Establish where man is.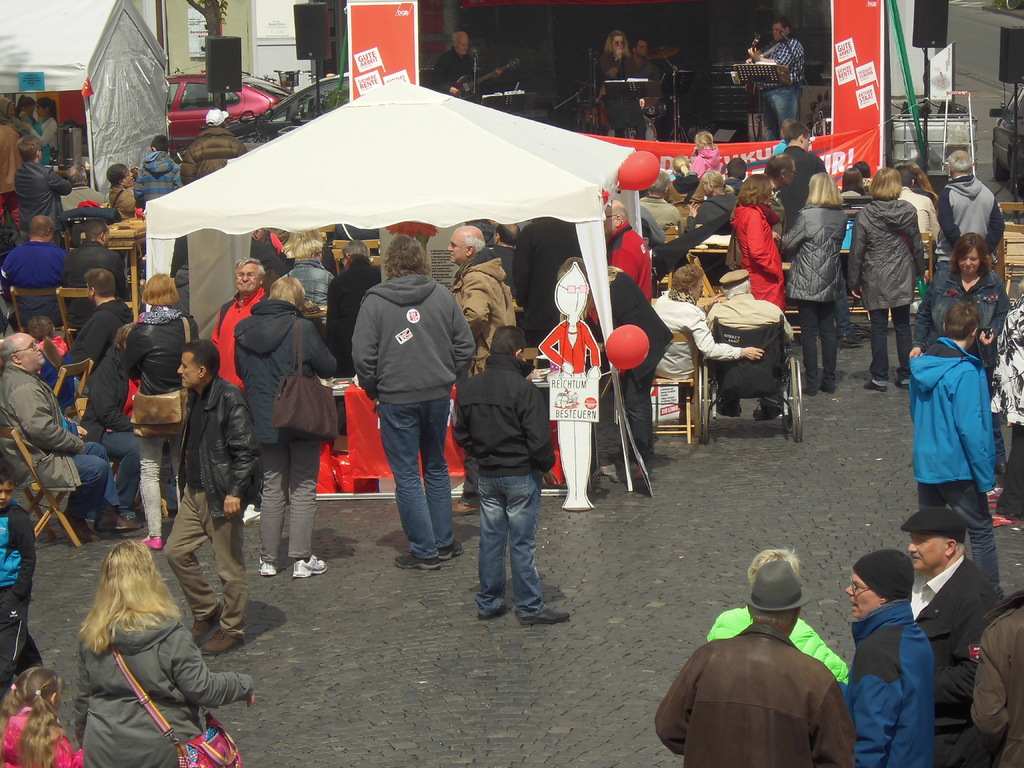
Established at bbox=[0, 214, 68, 329].
